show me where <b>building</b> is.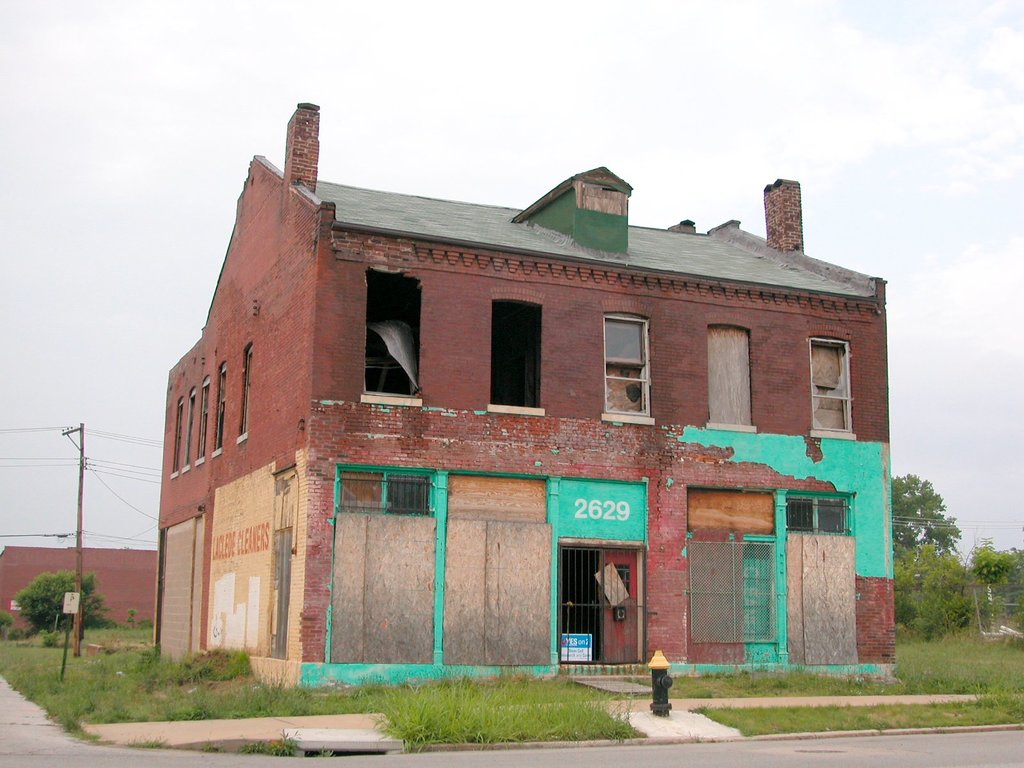
<b>building</b> is at {"left": 0, "top": 542, "right": 159, "bottom": 621}.
